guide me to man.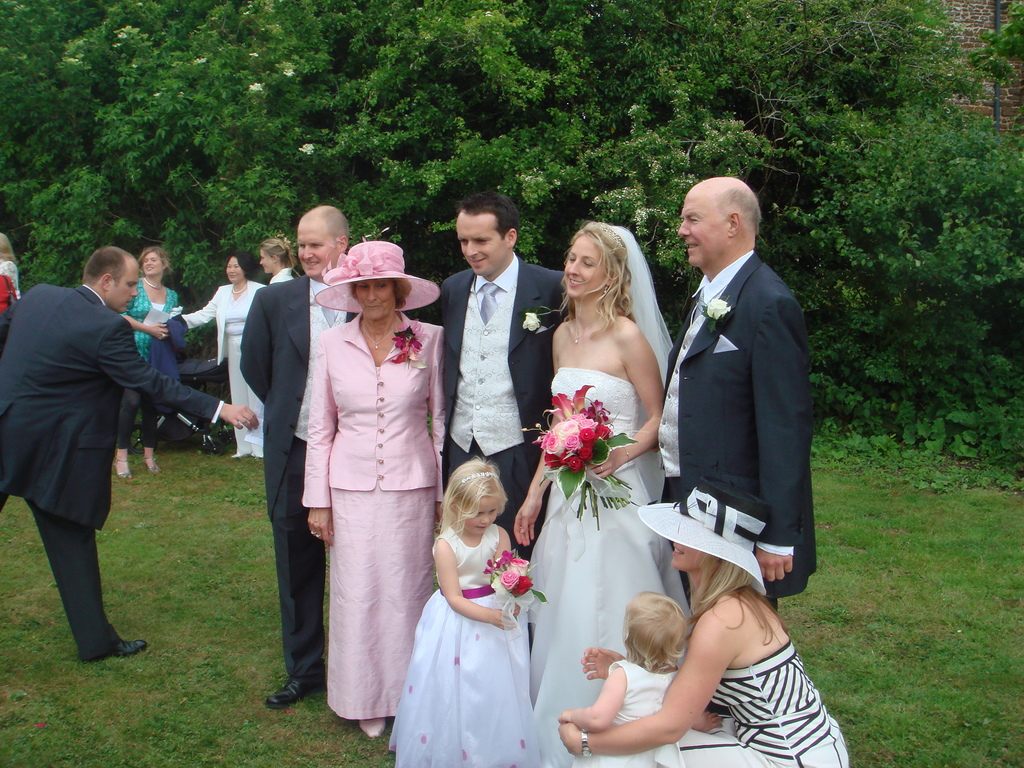
Guidance: {"x1": 651, "y1": 173, "x2": 820, "y2": 608}.
